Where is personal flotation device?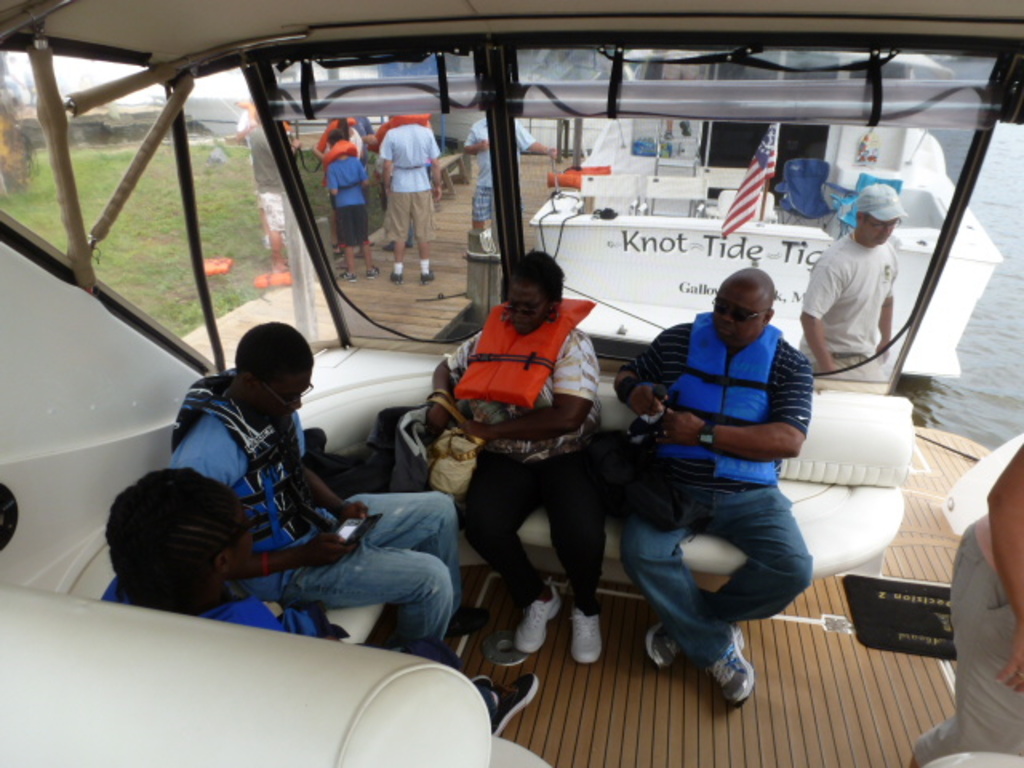
bbox=[653, 309, 779, 488].
